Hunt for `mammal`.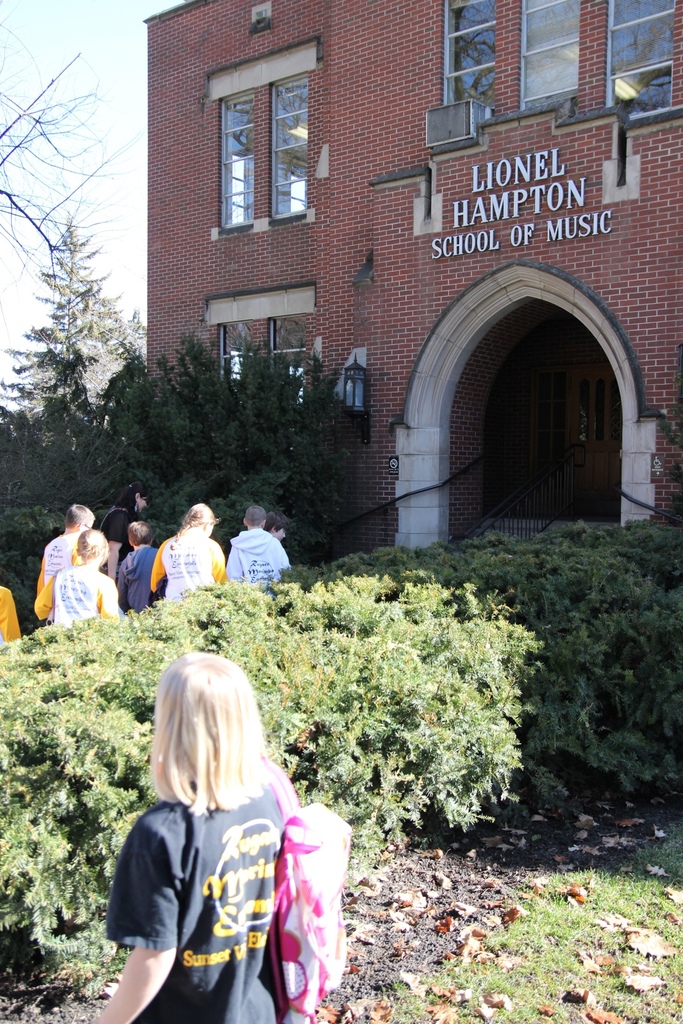
Hunted down at {"left": 231, "top": 507, "right": 296, "bottom": 594}.
